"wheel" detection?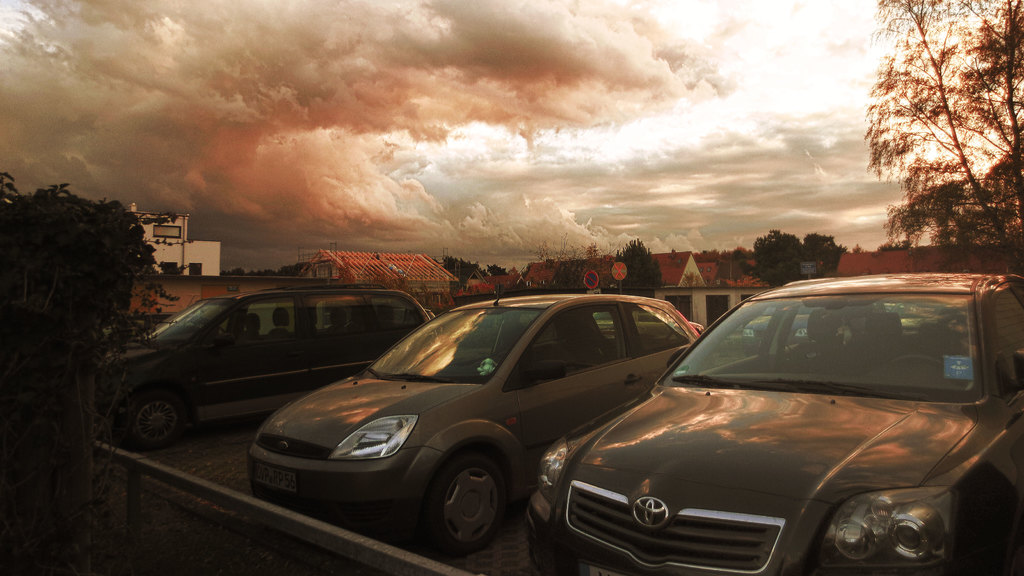
418 454 506 544
